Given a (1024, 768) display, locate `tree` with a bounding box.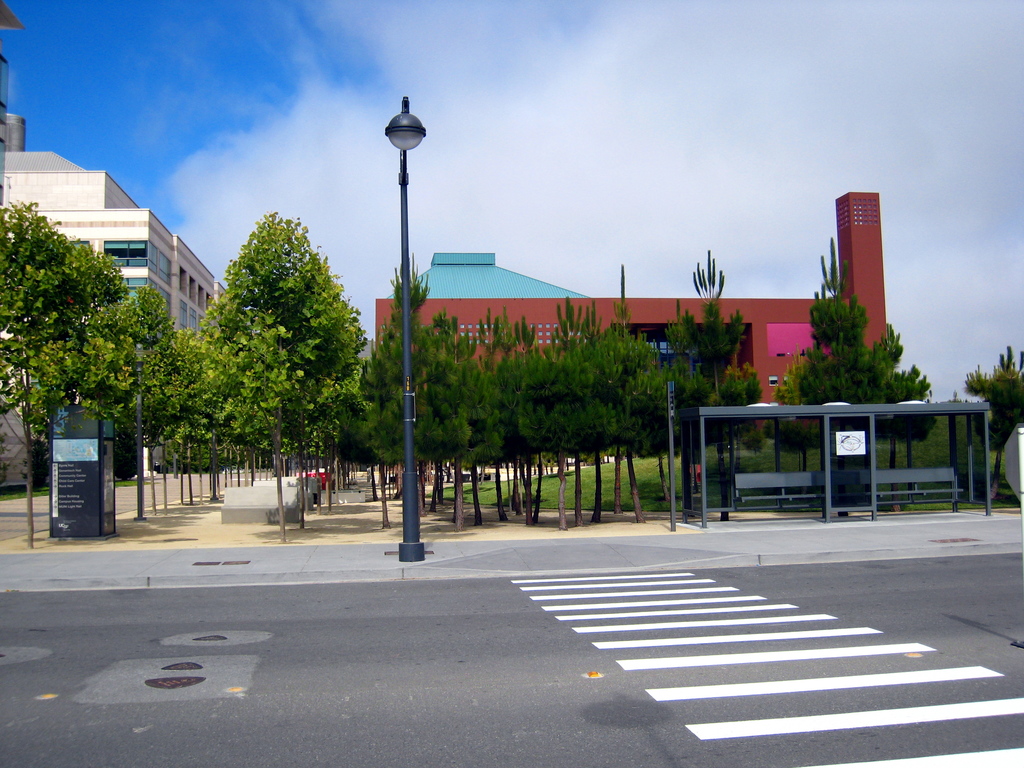
Located: <box>684,241,733,521</box>.
